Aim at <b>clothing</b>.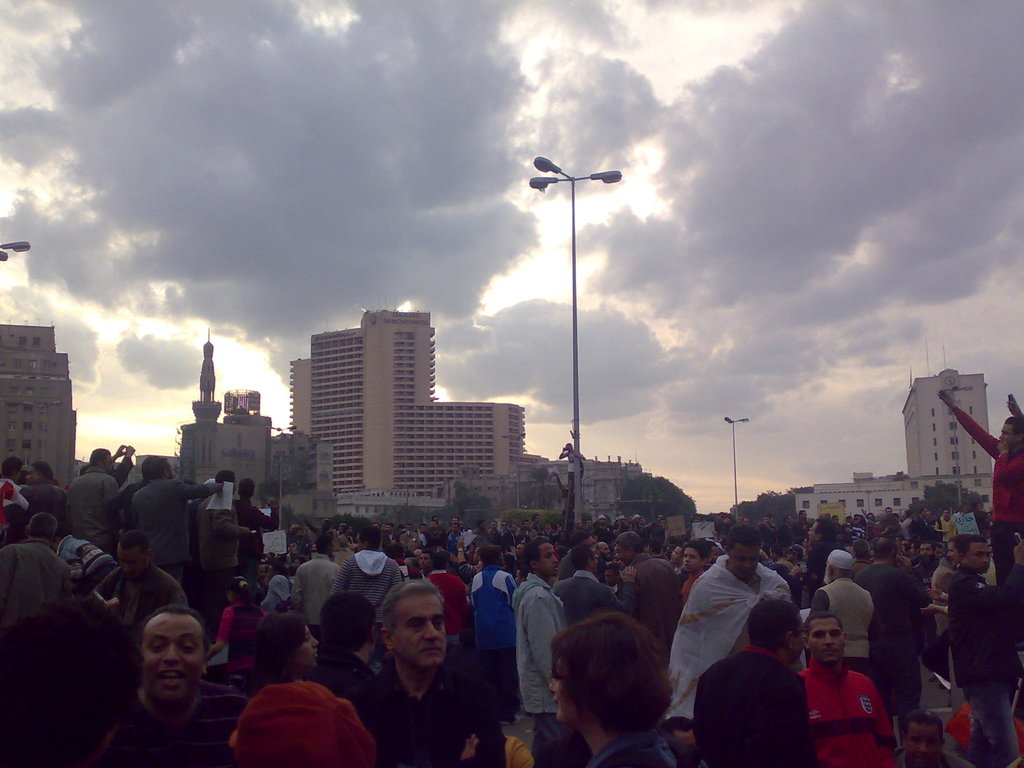
Aimed at {"left": 554, "top": 567, "right": 637, "bottom": 627}.
